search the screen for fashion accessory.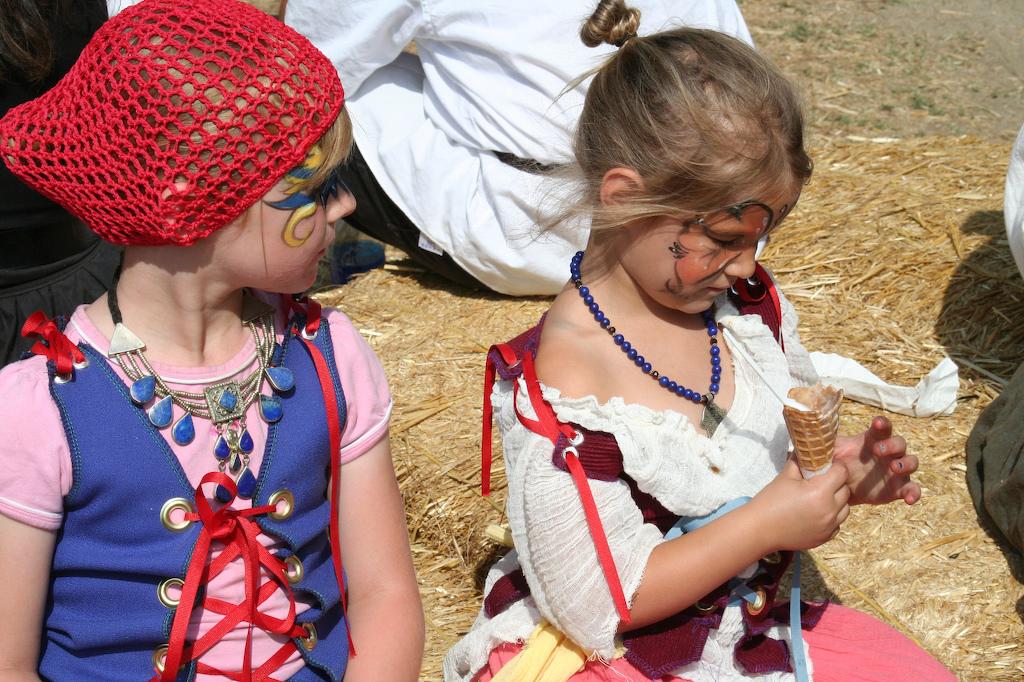
Found at BBox(0, 0, 347, 250).
